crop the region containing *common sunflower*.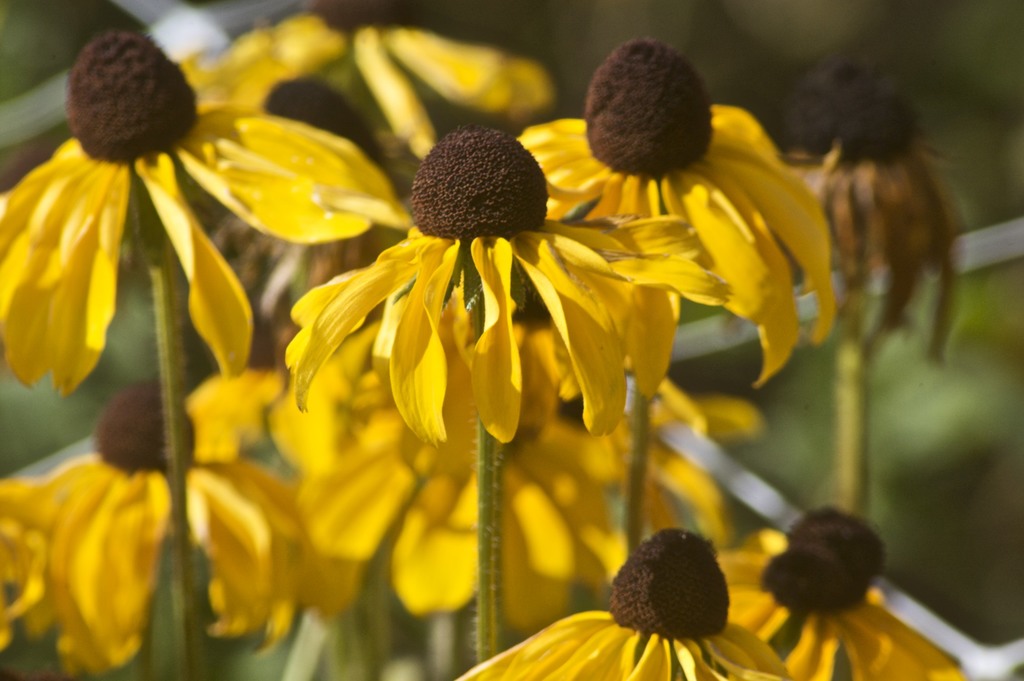
Crop region: 288:292:637:570.
